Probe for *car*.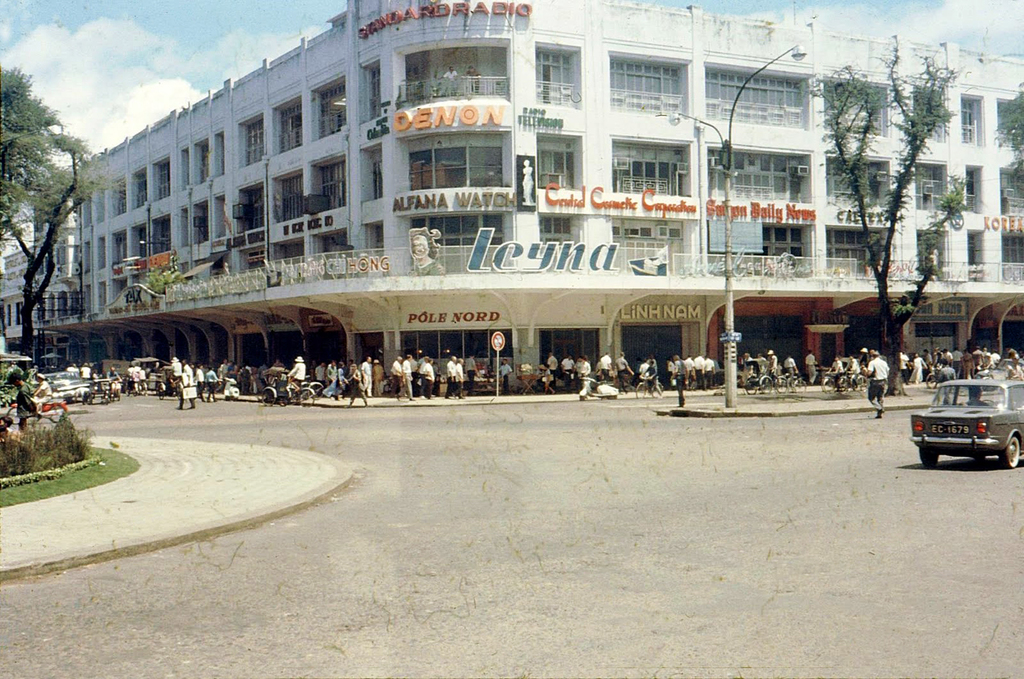
Probe result: (x1=44, y1=374, x2=92, y2=402).
